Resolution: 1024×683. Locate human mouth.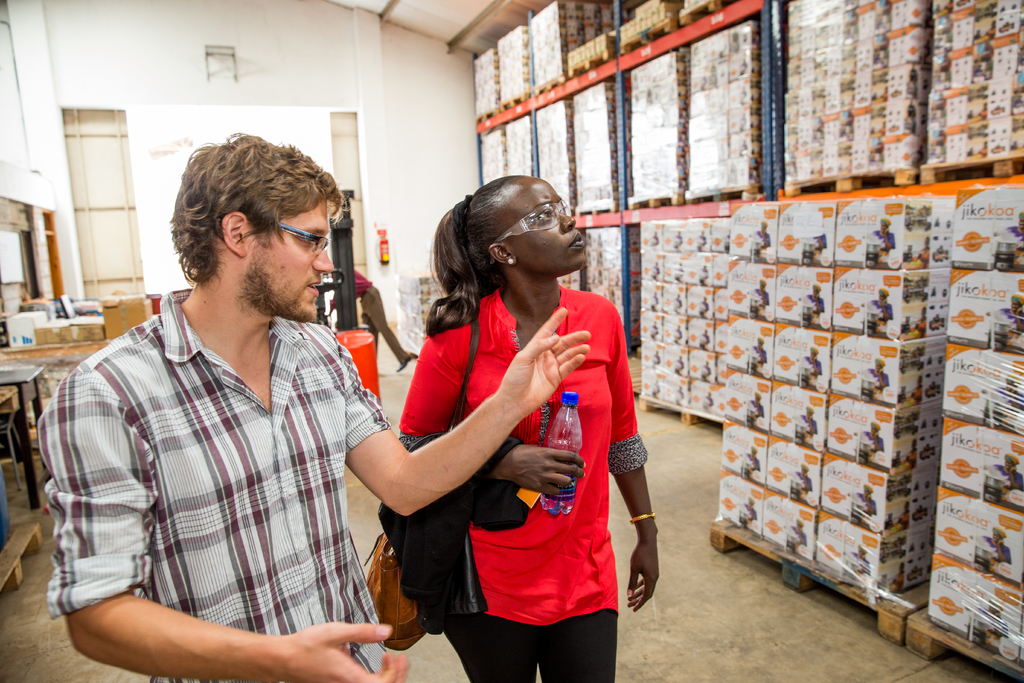
locate(307, 278, 326, 299).
